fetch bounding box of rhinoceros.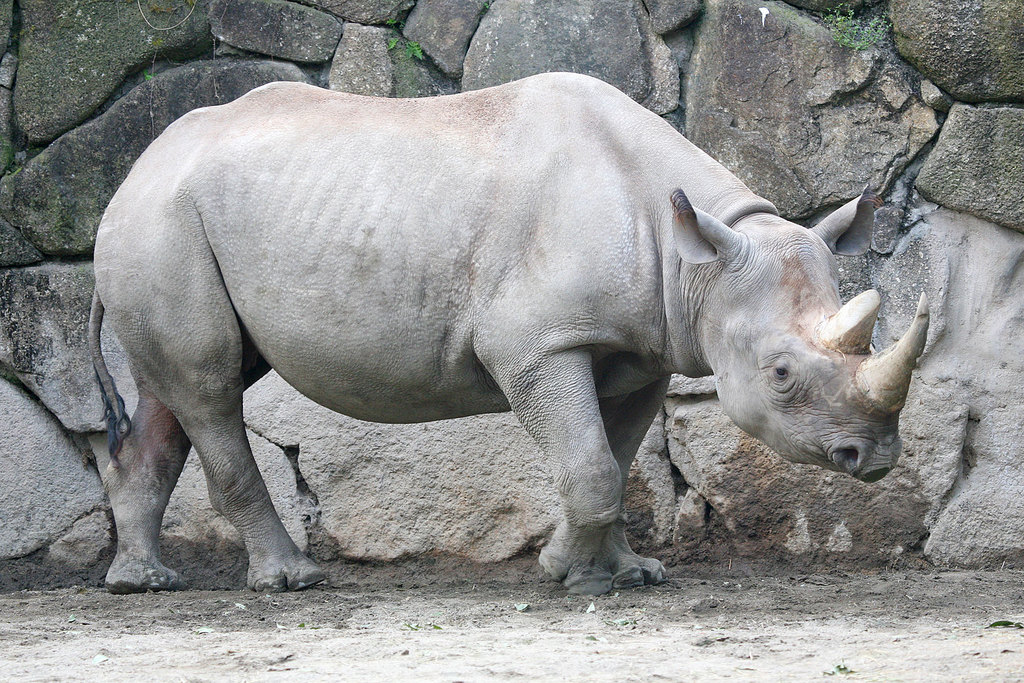
Bbox: left=79, top=63, right=927, bottom=589.
